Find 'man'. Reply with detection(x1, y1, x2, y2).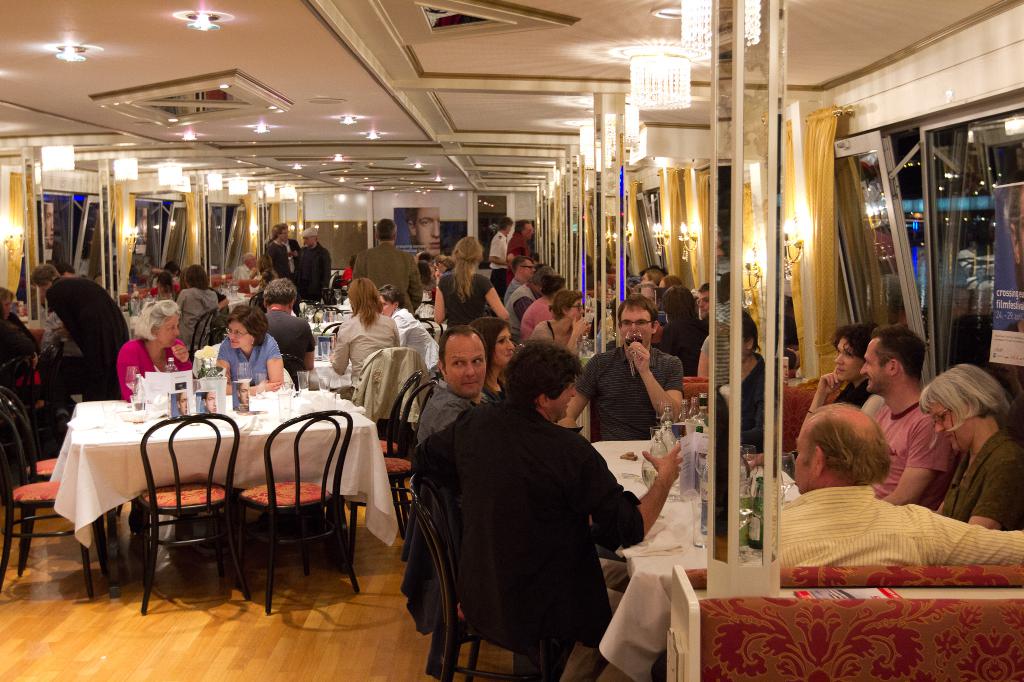
detection(266, 285, 312, 383).
